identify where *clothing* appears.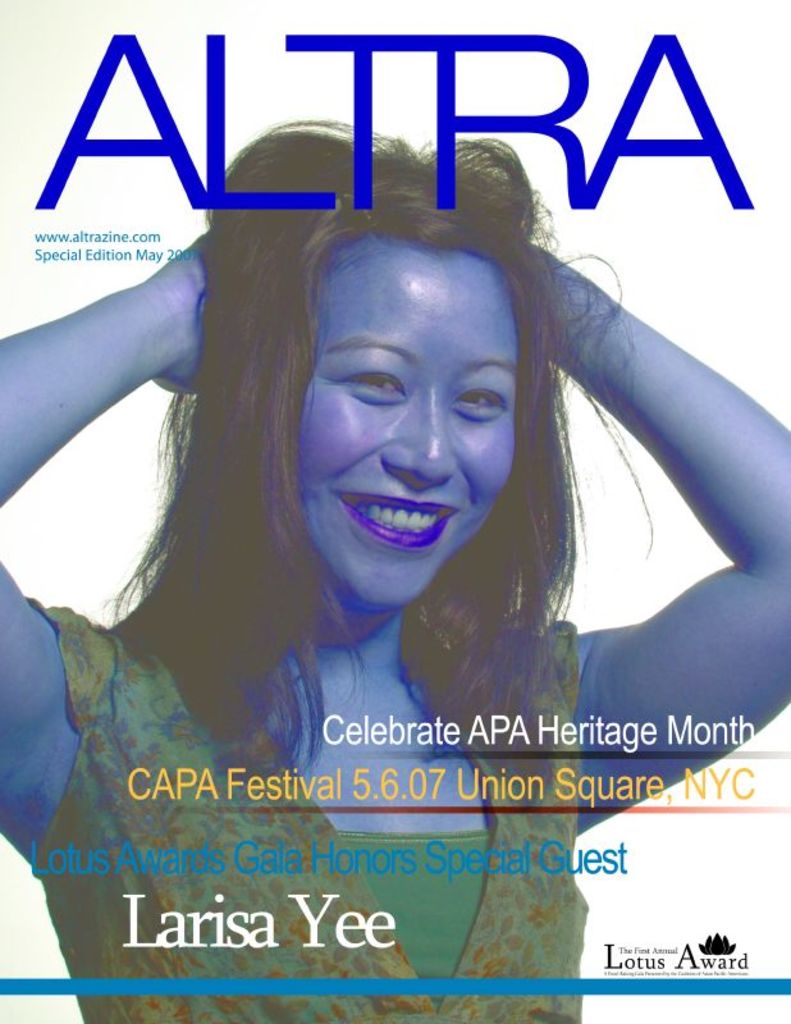
Appears at left=23, top=593, right=593, bottom=1023.
